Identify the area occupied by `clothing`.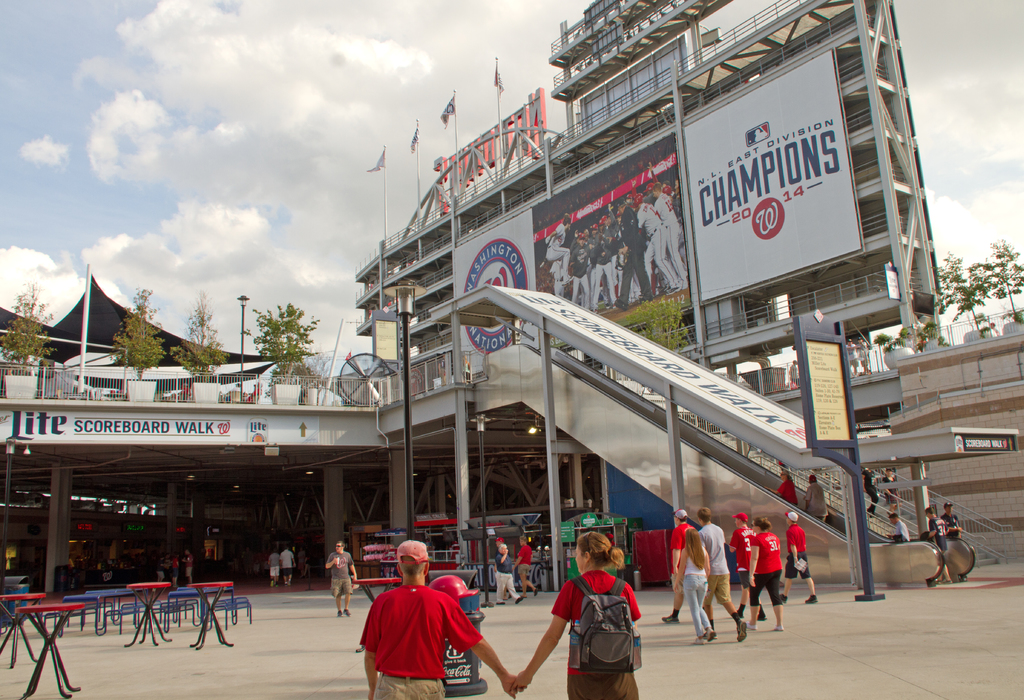
Area: Rect(696, 529, 732, 600).
